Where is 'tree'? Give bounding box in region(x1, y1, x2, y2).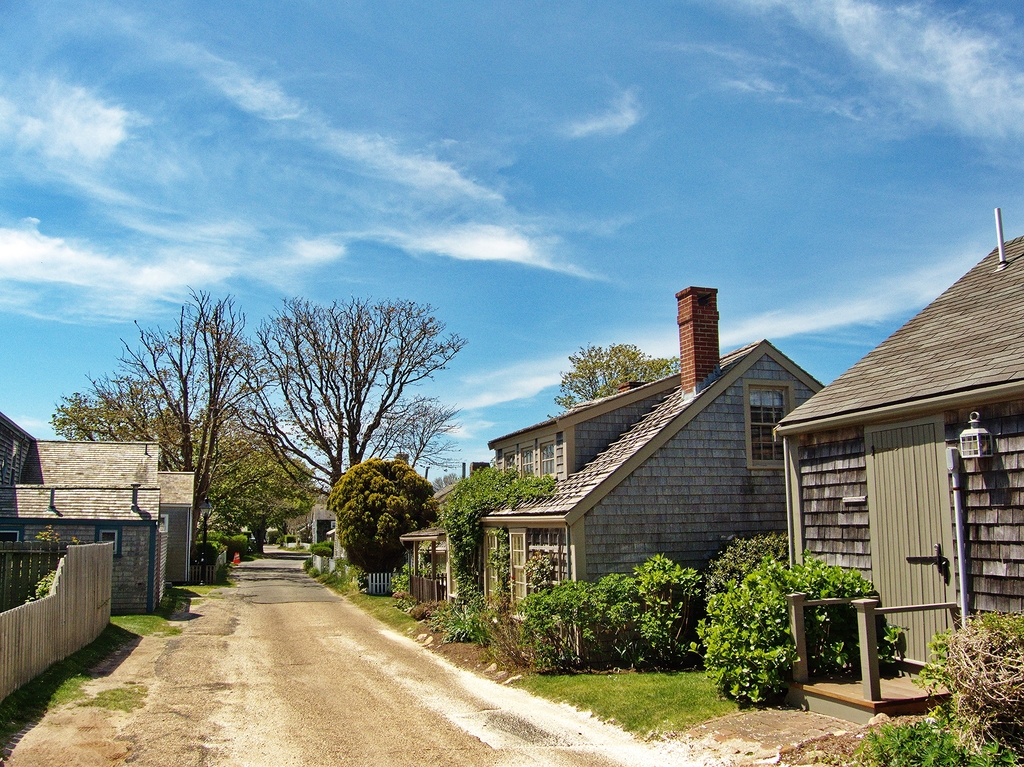
region(323, 458, 436, 577).
